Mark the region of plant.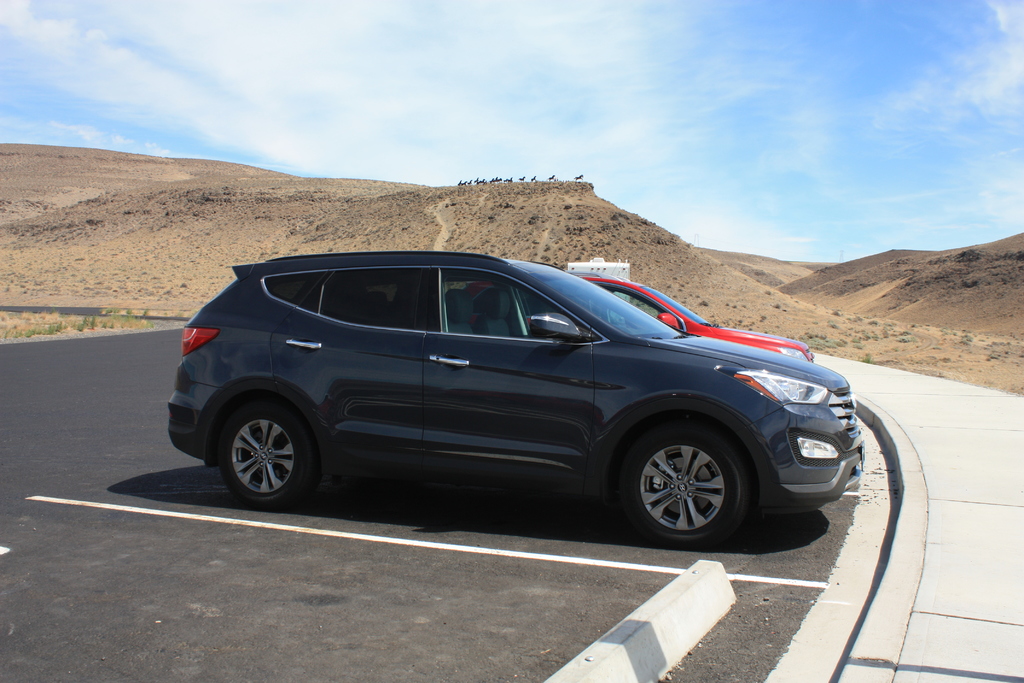
Region: bbox=(796, 330, 842, 349).
